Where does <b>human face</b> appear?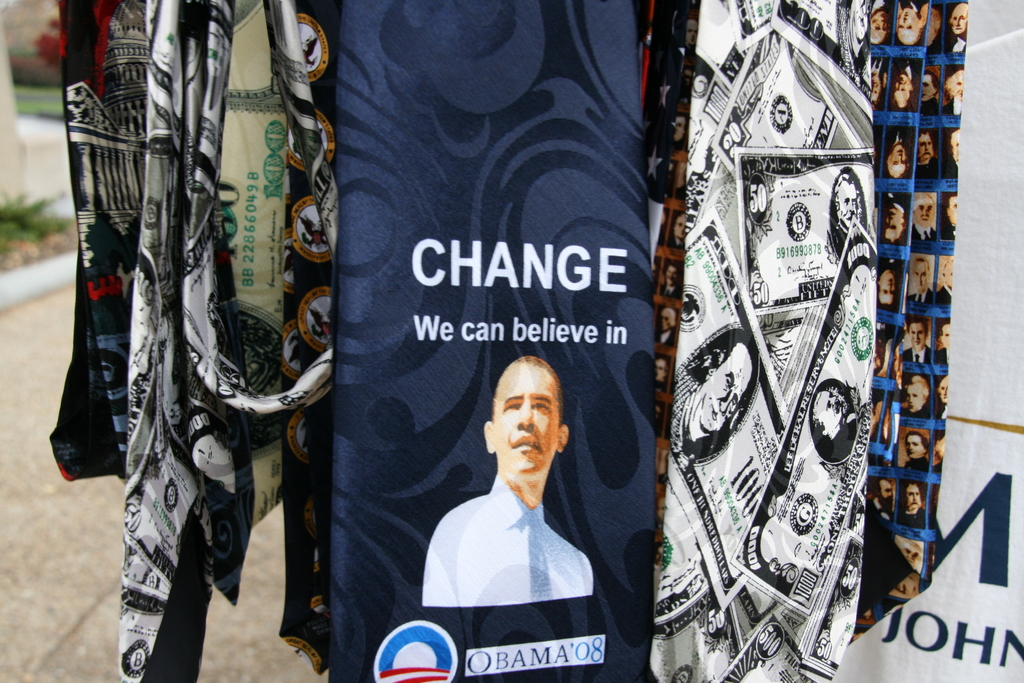
Appears at <bbox>495, 360, 557, 481</bbox>.
